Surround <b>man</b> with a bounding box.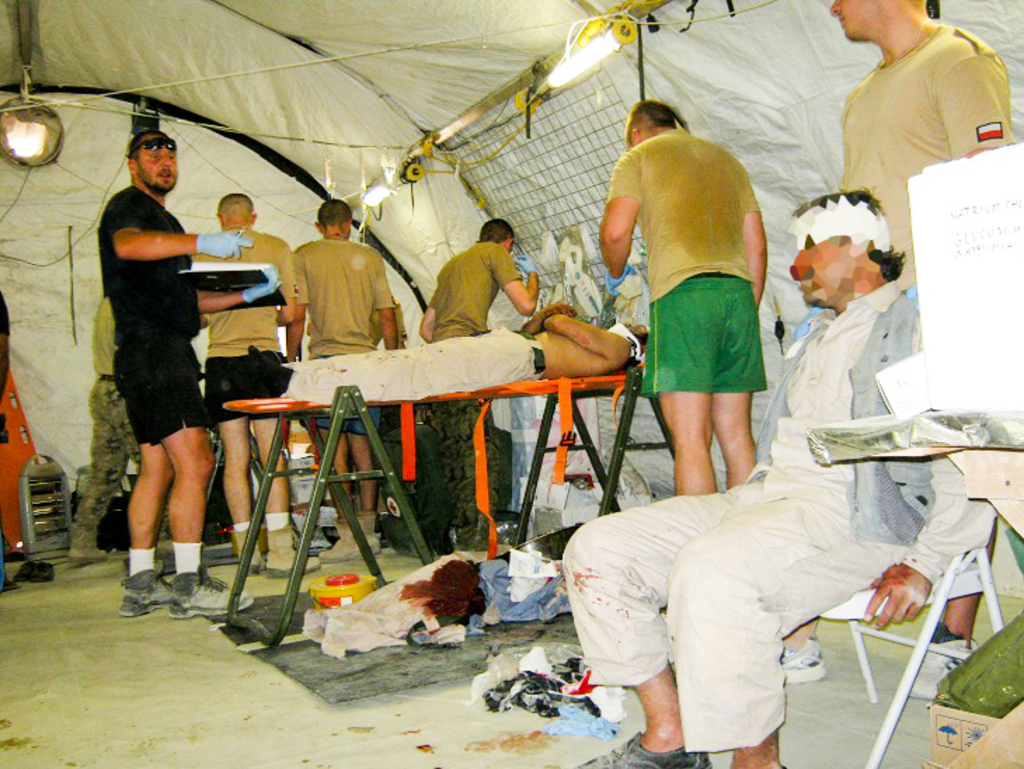
box(557, 187, 929, 762).
